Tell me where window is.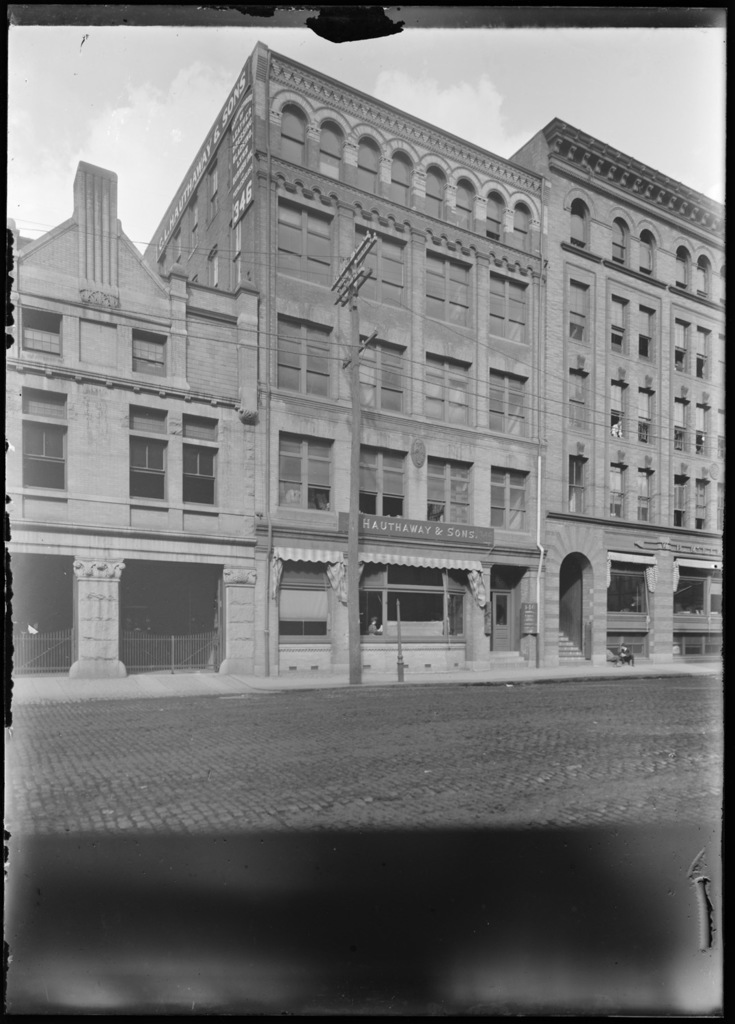
window is at BBox(426, 342, 469, 435).
